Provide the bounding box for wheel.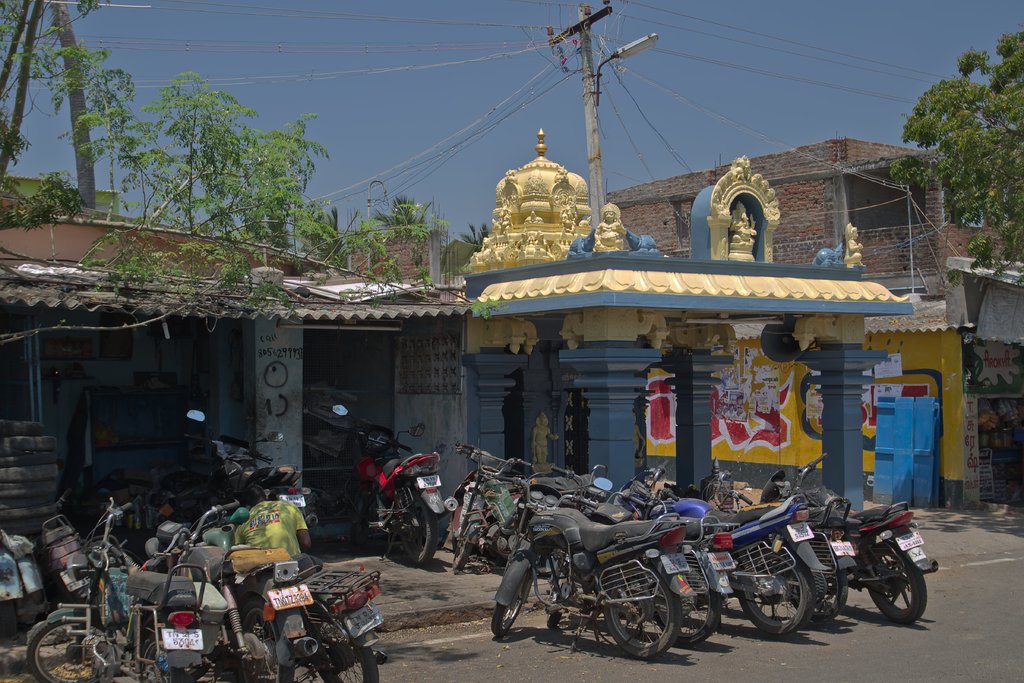
locate(140, 633, 185, 682).
